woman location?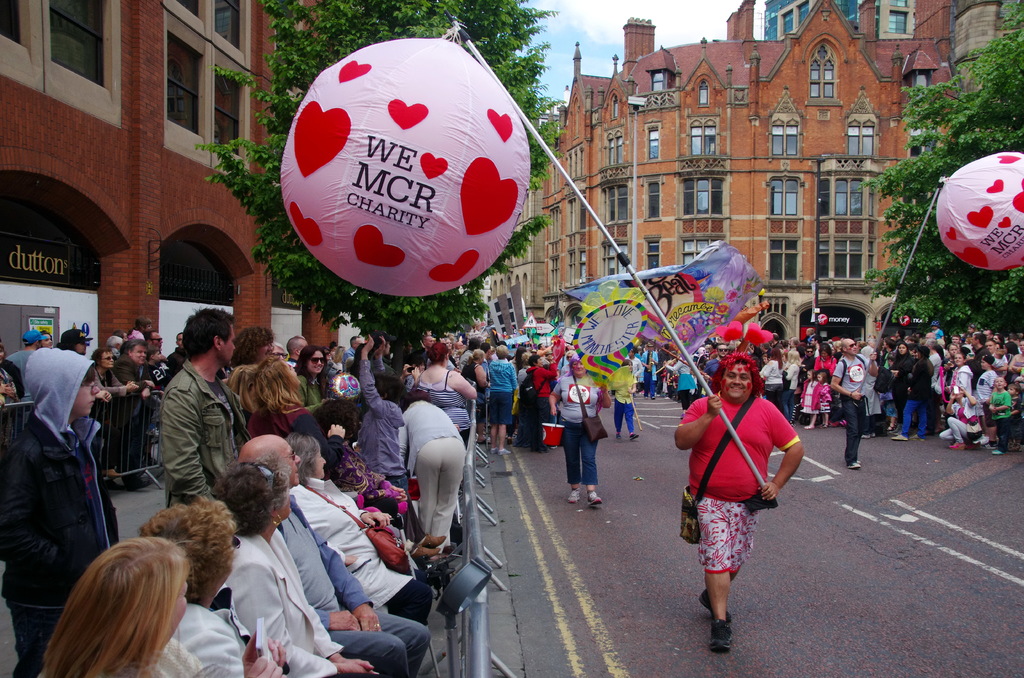
select_region(484, 344, 519, 453)
